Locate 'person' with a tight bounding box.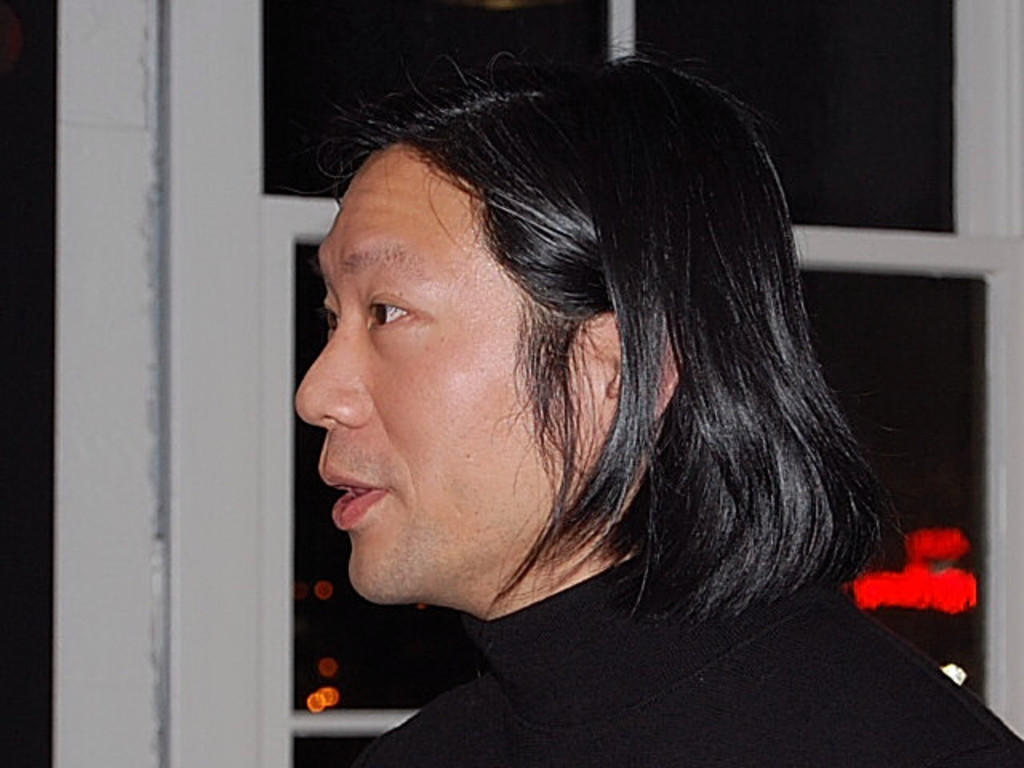
<bbox>294, 22, 1022, 766</bbox>.
